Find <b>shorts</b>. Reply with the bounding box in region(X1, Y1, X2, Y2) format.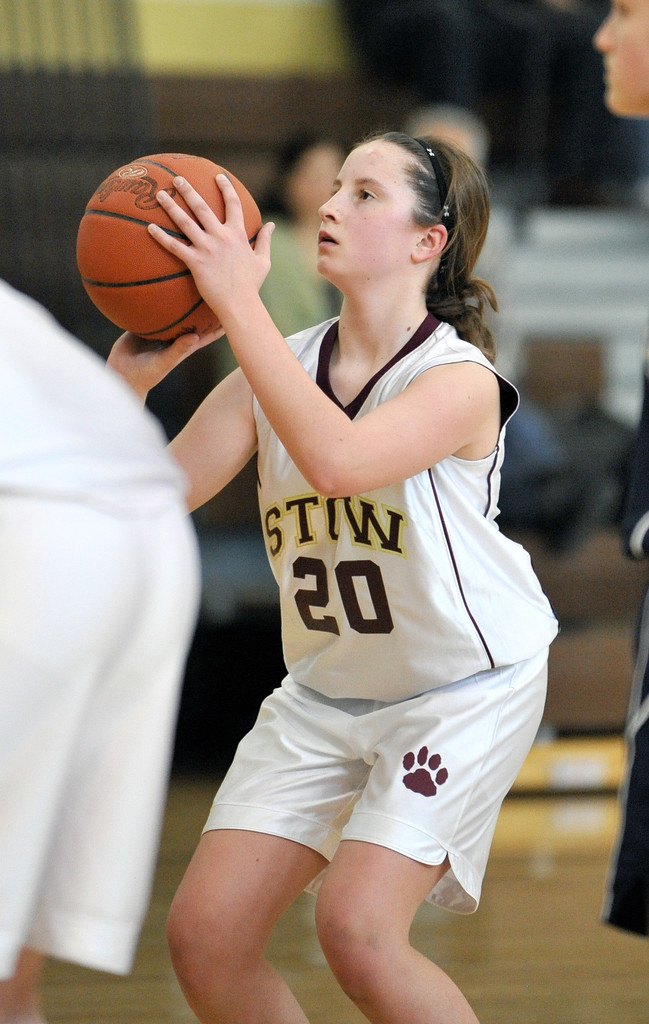
region(189, 700, 535, 899).
